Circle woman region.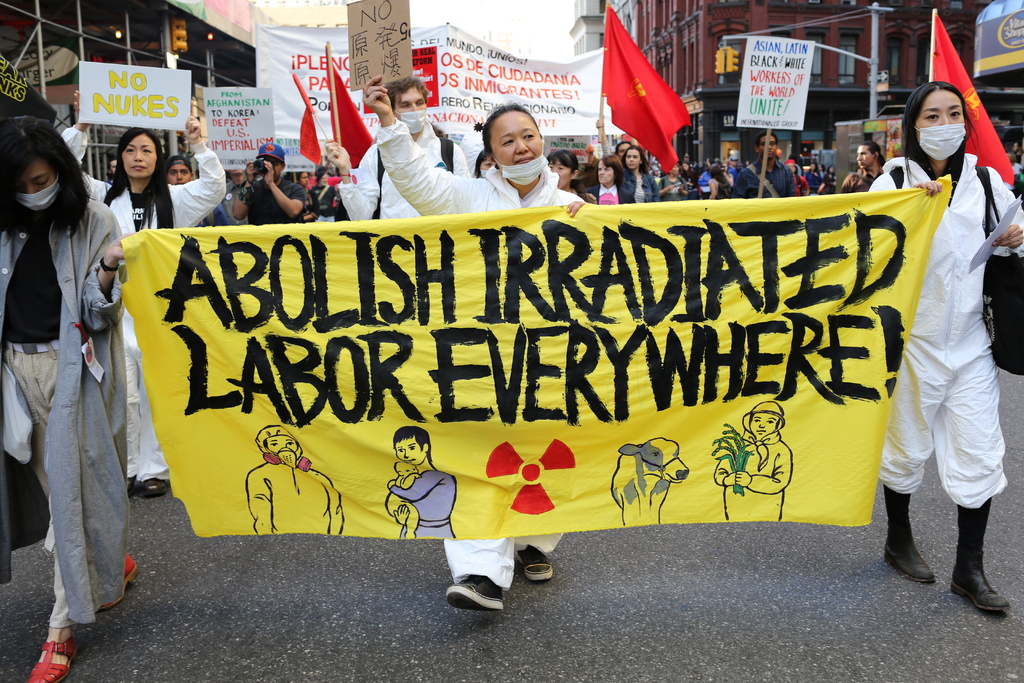
Region: 803,162,820,192.
